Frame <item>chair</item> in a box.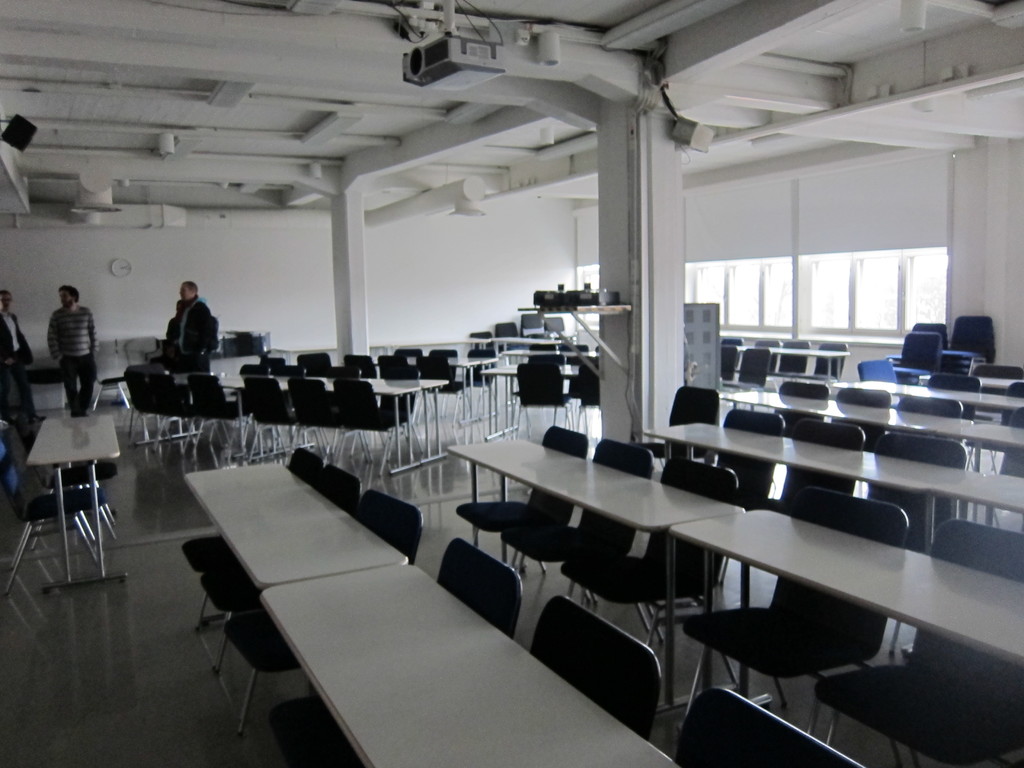
{"x1": 779, "y1": 383, "x2": 834, "y2": 397}.
